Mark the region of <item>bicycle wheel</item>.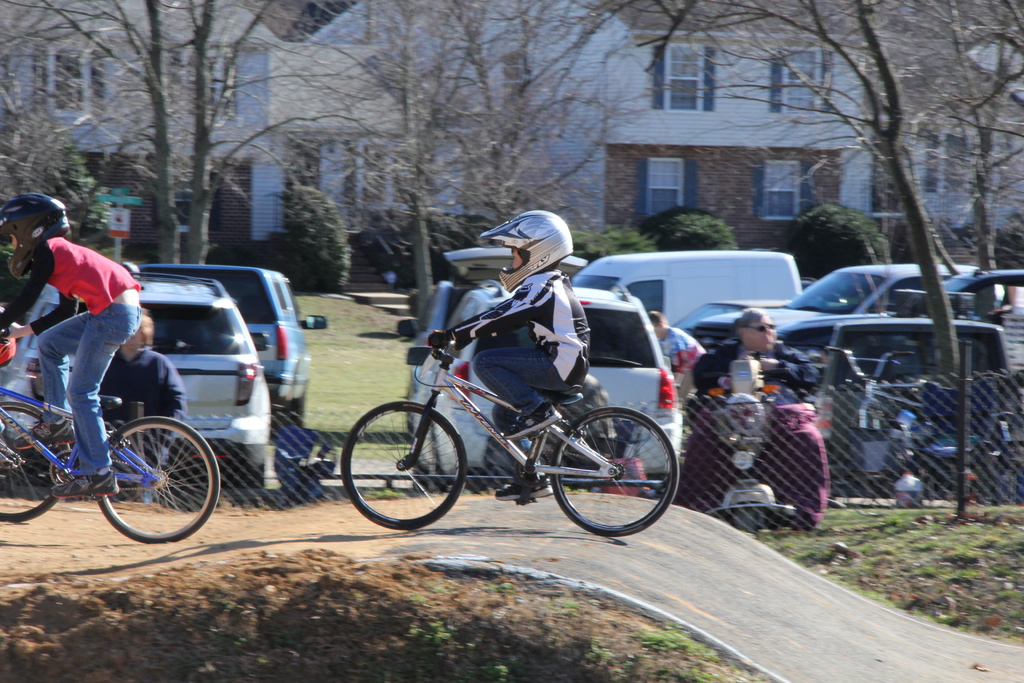
Region: x1=0 y1=400 x2=64 y2=528.
